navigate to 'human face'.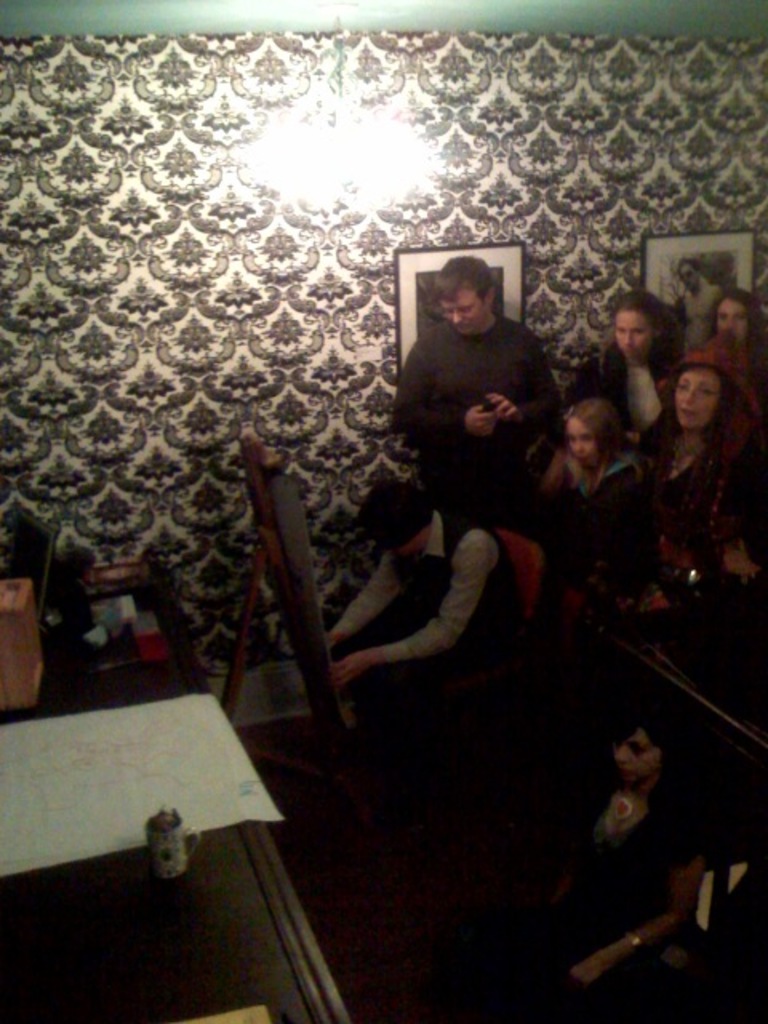
Navigation target: [614,725,662,787].
